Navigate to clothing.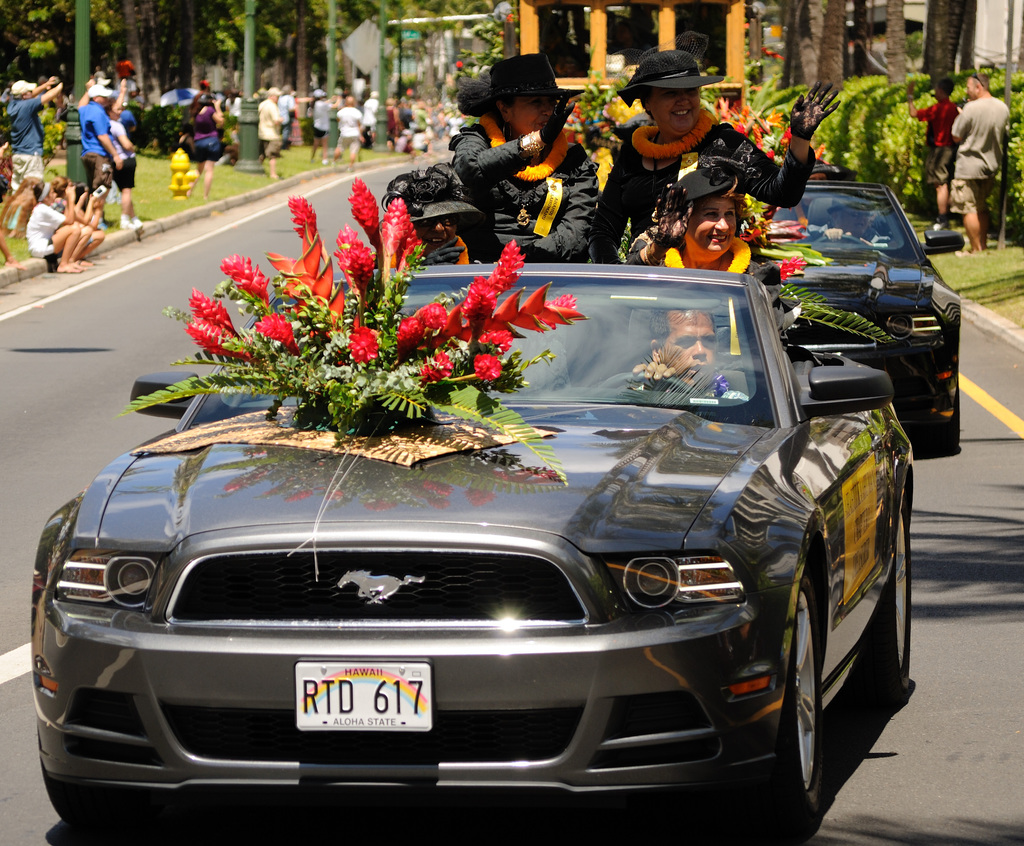
Navigation target: pyautogui.locateOnScreen(29, 204, 76, 269).
